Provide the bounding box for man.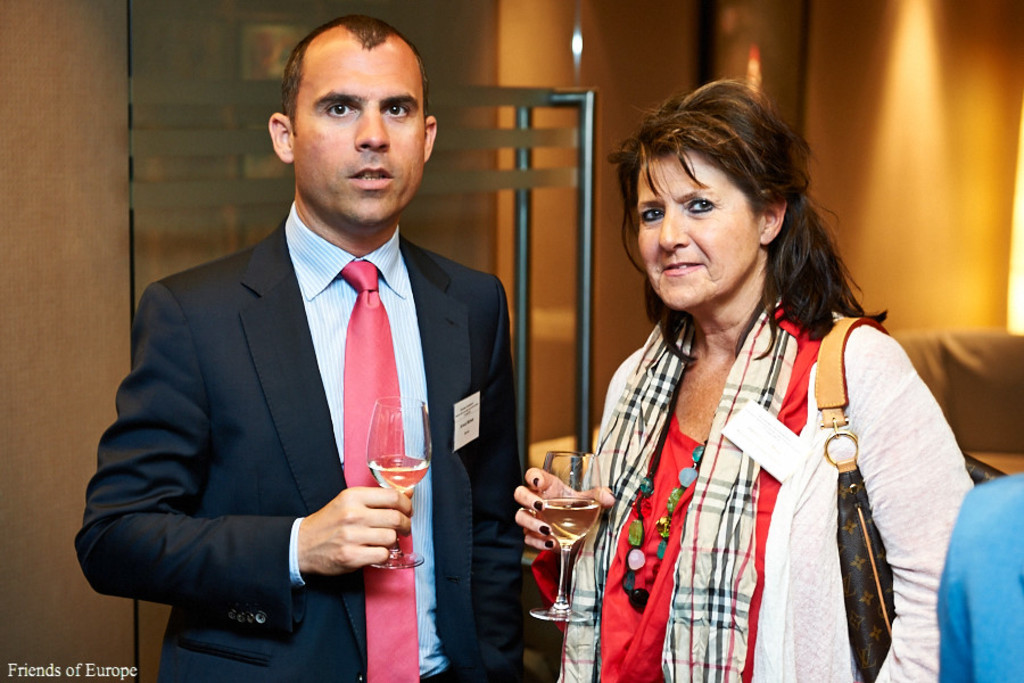
936:472:1023:680.
